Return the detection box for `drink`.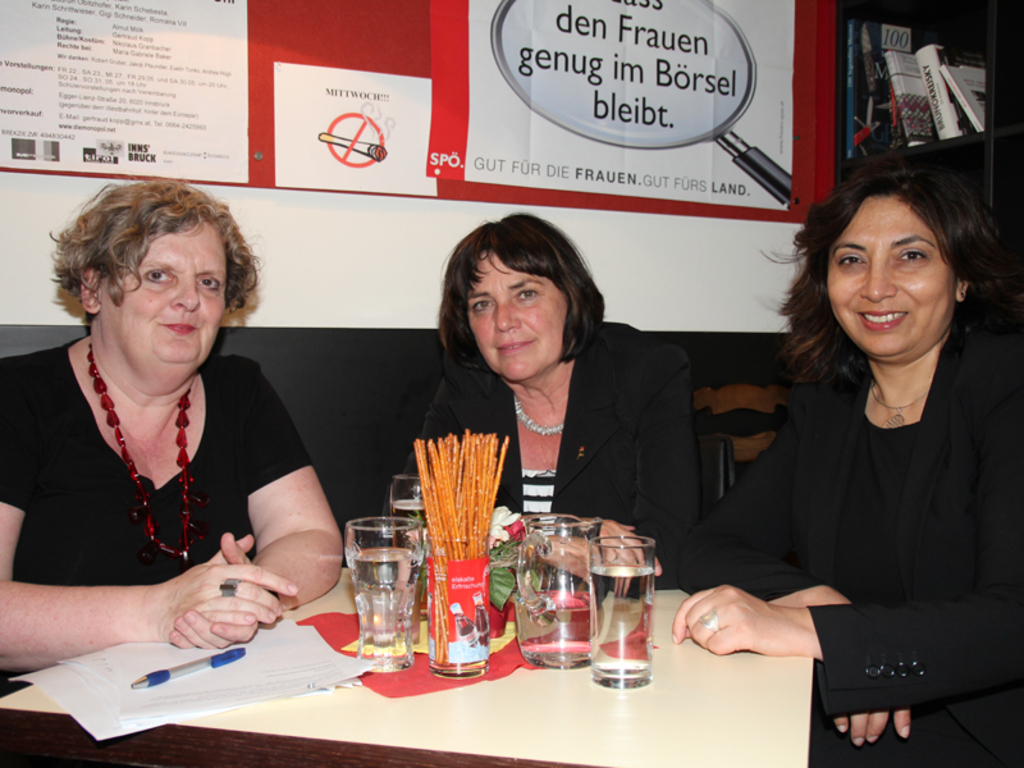
(left=517, top=591, right=600, bottom=677).
